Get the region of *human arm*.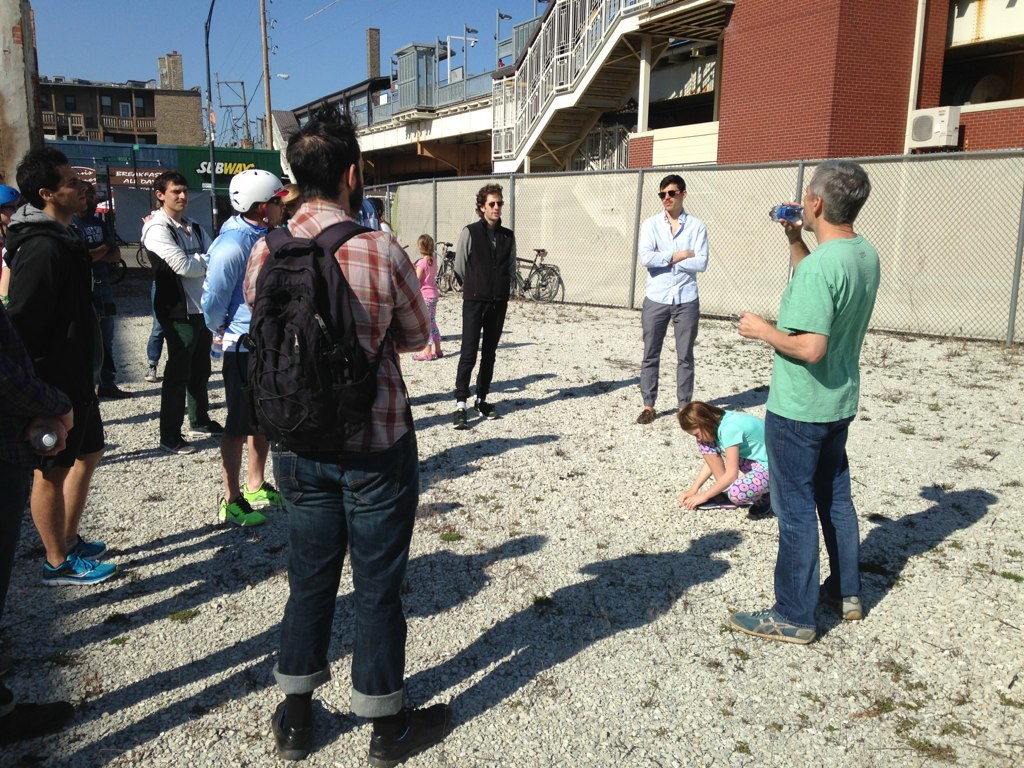
[left=778, top=198, right=812, bottom=268].
